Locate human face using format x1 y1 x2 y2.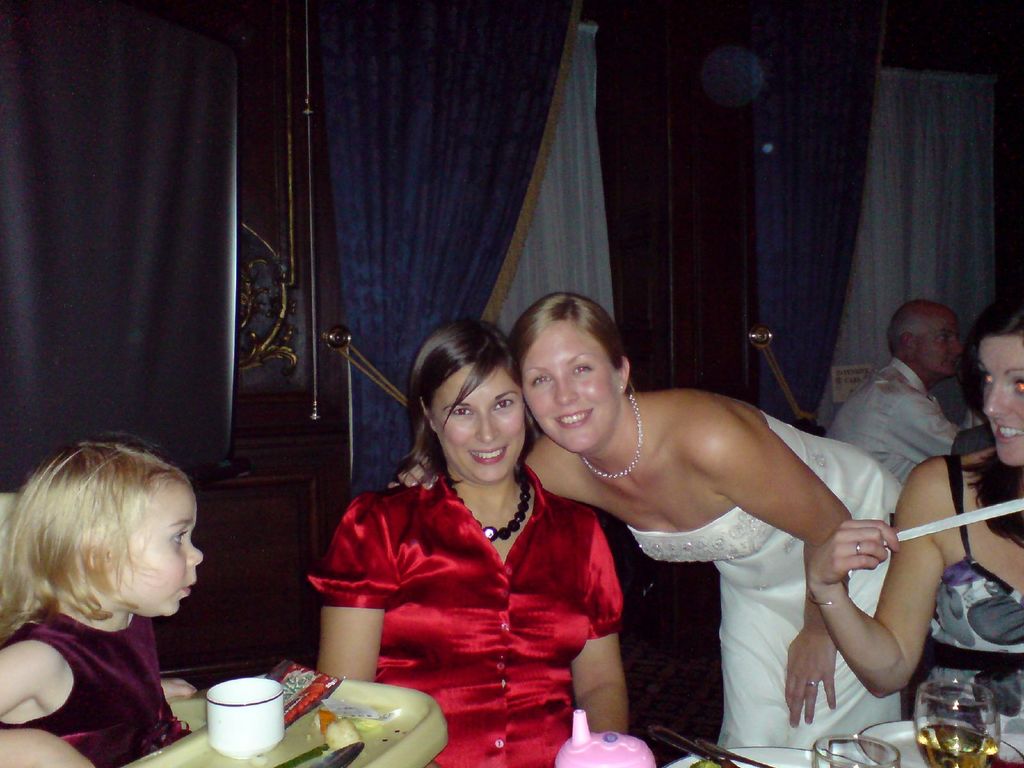
110 483 200 610.
